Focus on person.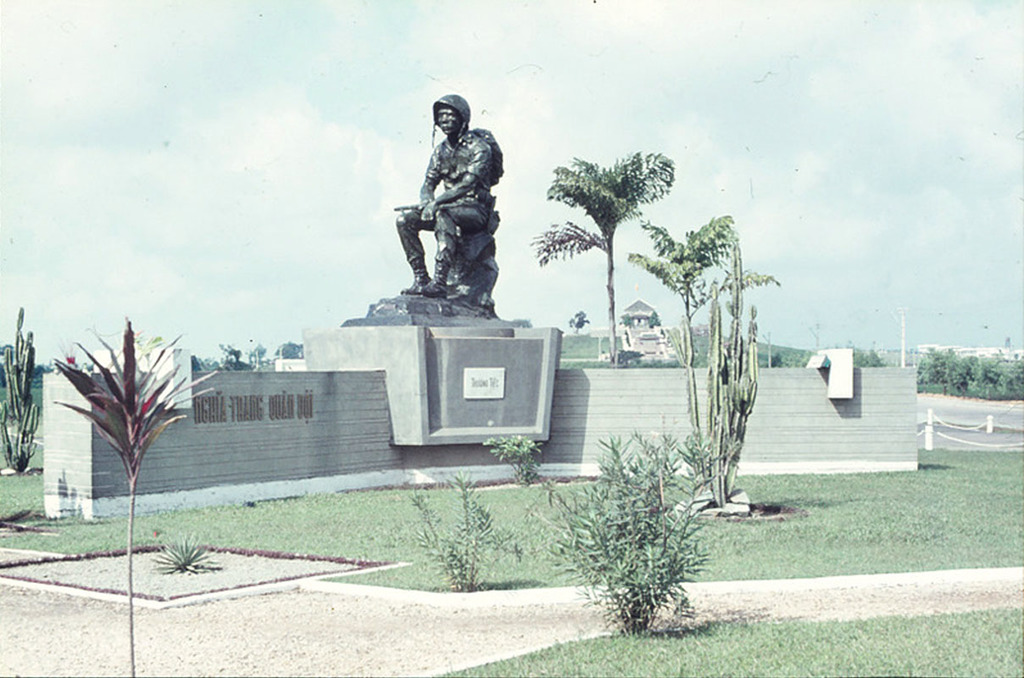
Focused at (left=402, top=88, right=509, bottom=320).
